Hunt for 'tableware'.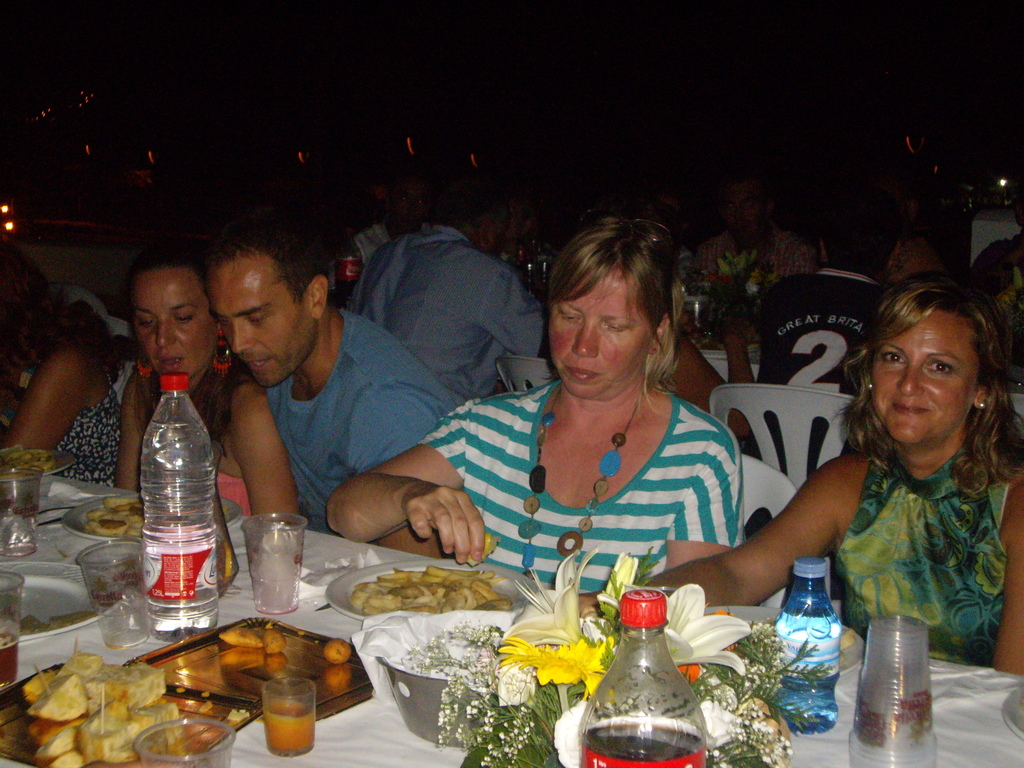
Hunted down at <box>682,297,705,327</box>.
